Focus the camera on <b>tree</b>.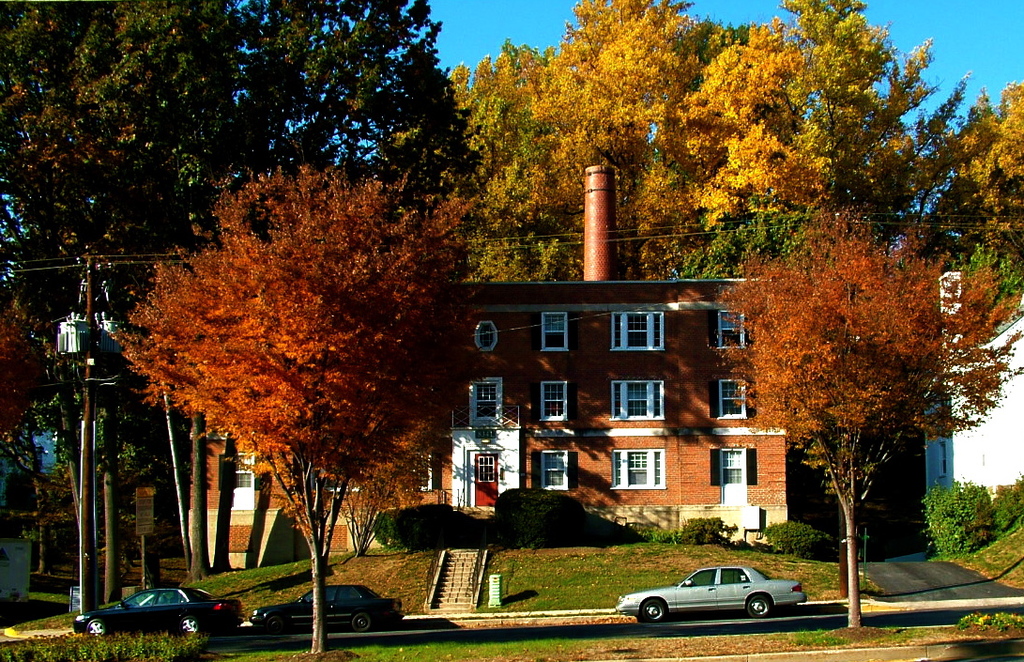
Focus region: 208, 0, 482, 188.
